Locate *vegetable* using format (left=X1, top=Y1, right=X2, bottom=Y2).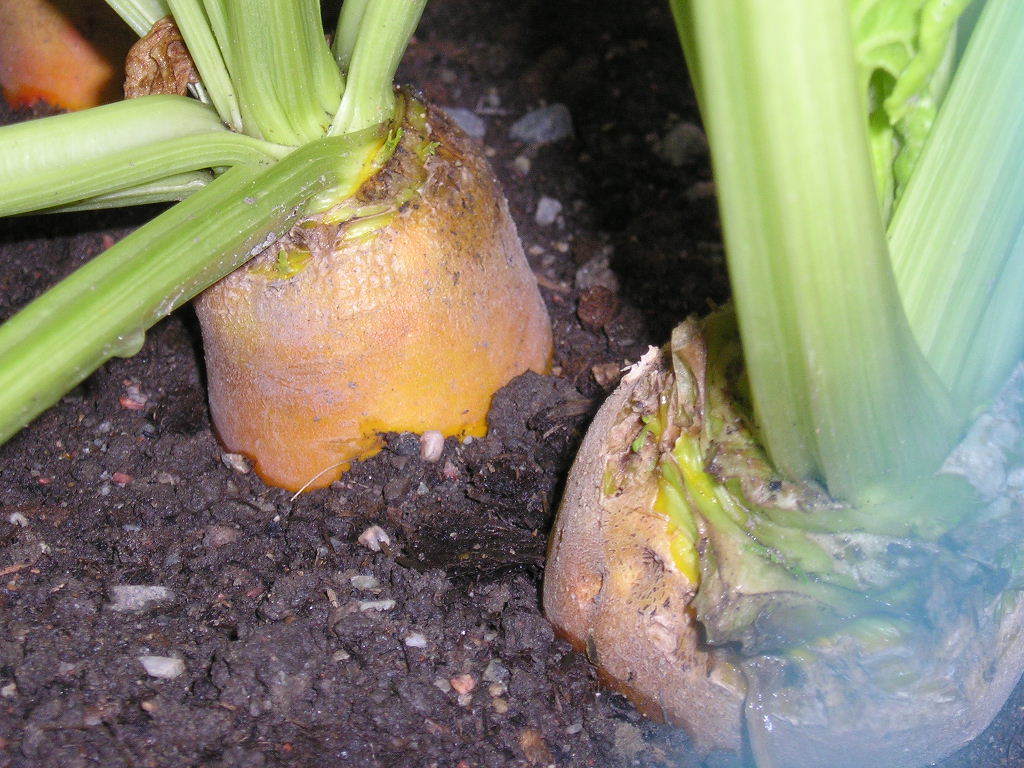
(left=134, top=42, right=548, bottom=490).
